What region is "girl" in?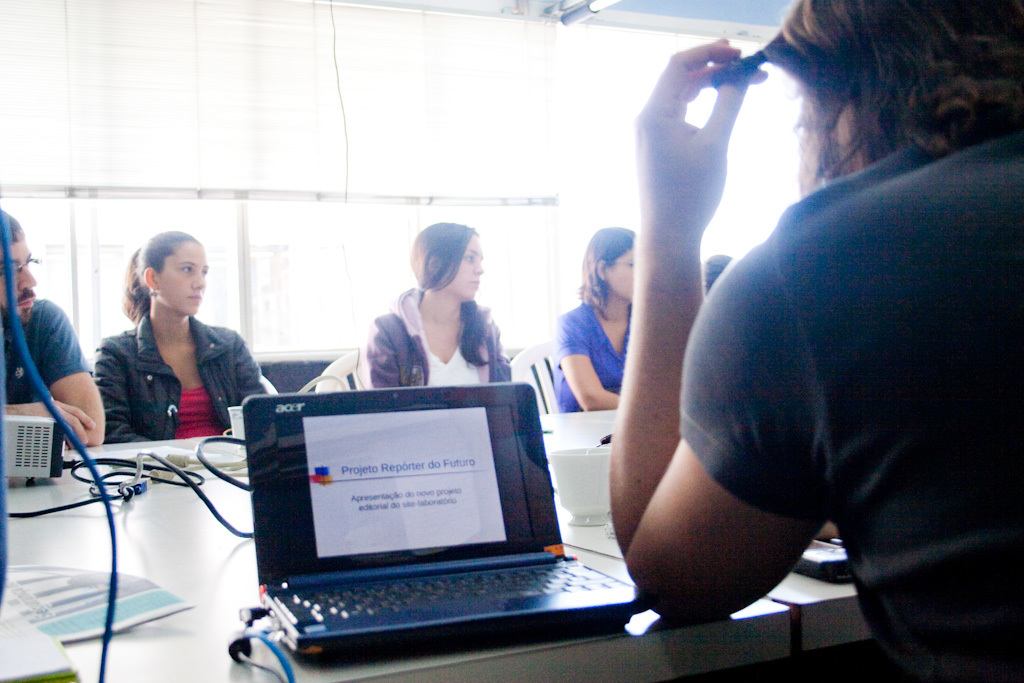
<box>362,220,510,389</box>.
